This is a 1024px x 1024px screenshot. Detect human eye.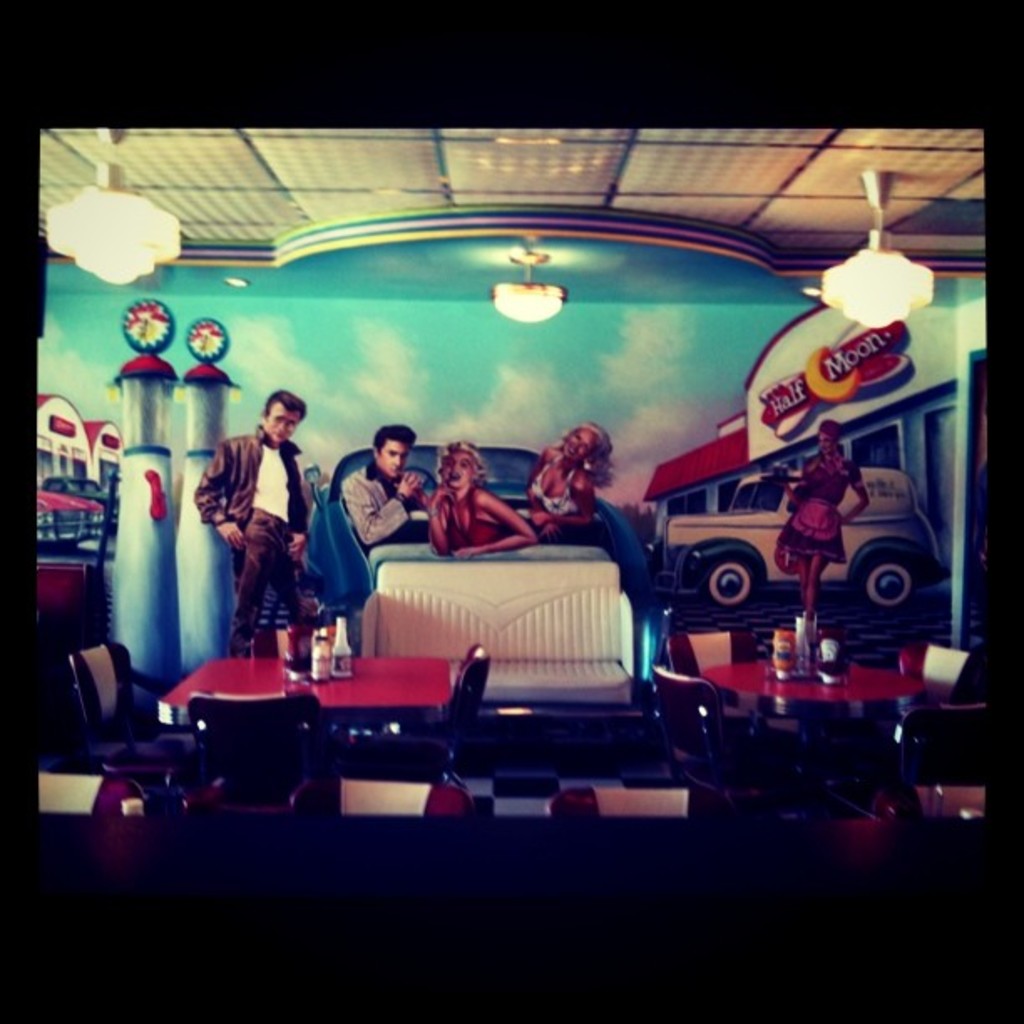
<region>582, 445, 587, 453</region>.
